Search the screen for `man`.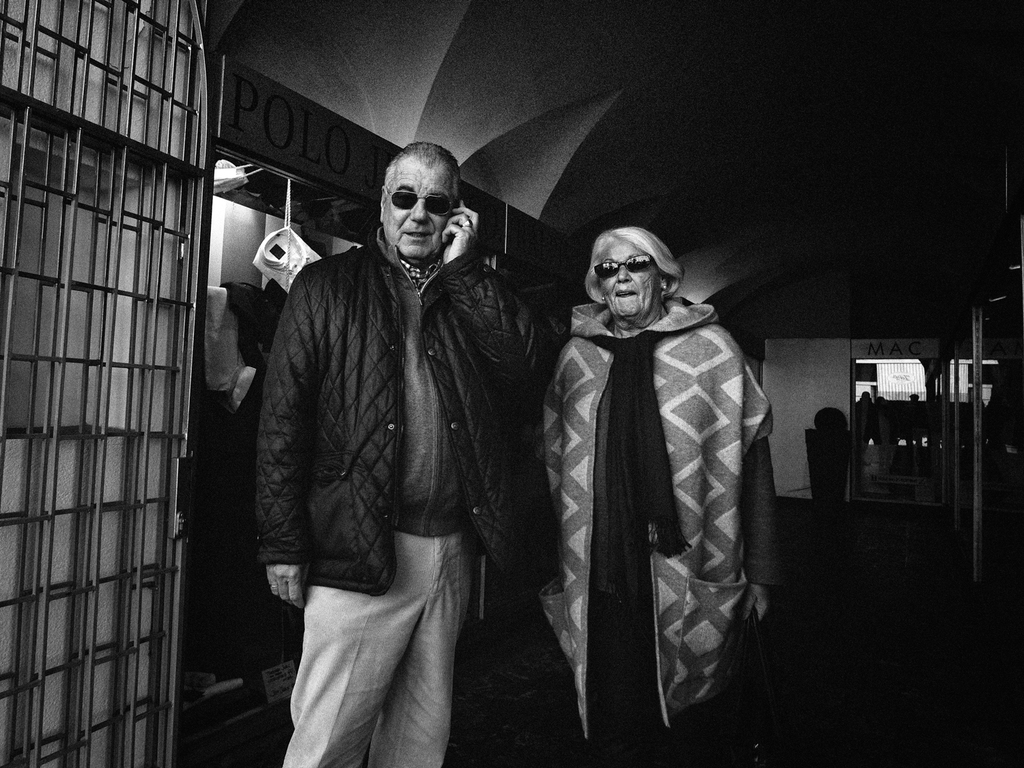
Found at 246, 119, 545, 748.
